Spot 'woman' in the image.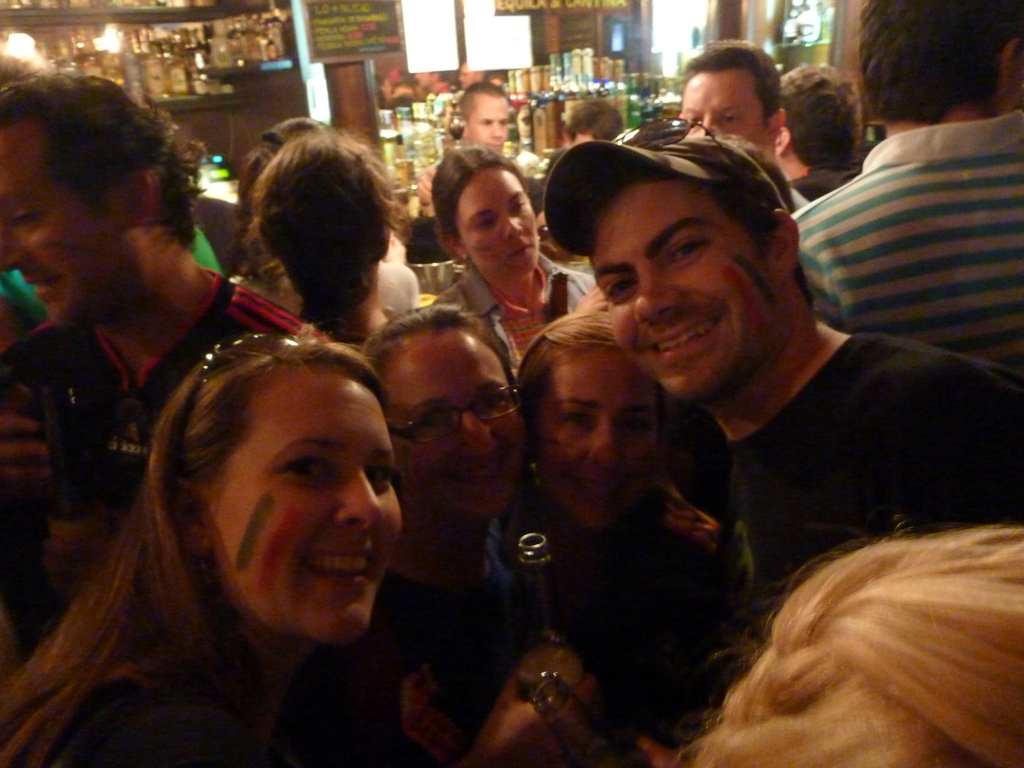
'woman' found at 250,129,413,358.
